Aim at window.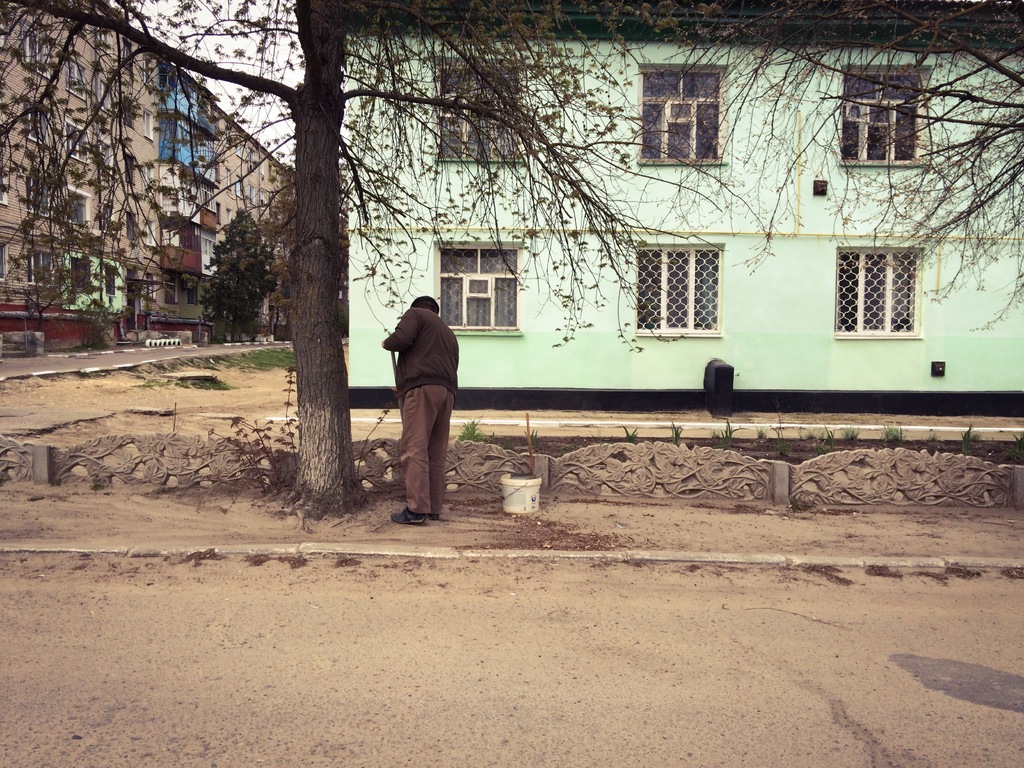
Aimed at 163 115 212 163.
